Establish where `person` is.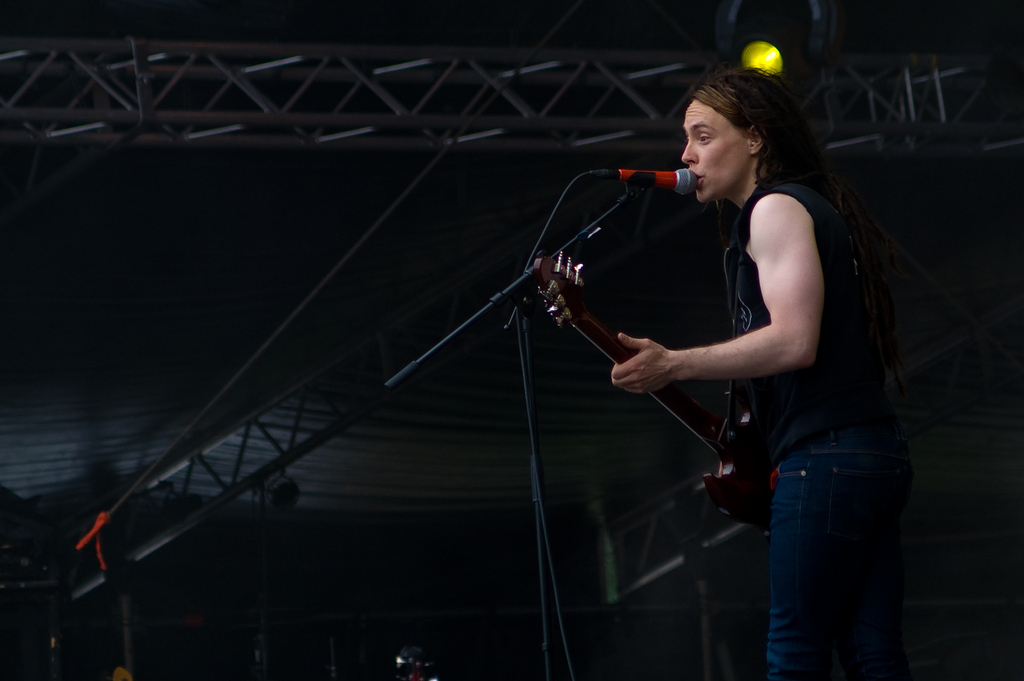
Established at region(593, 46, 874, 619).
